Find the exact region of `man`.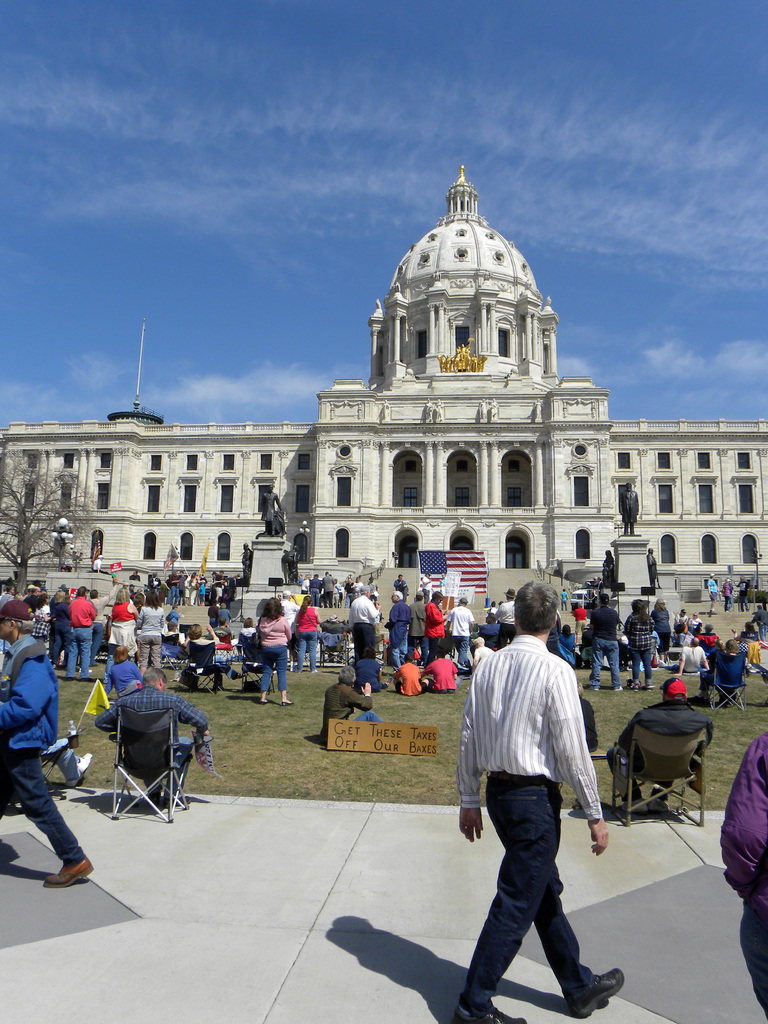
Exact region: {"left": 676, "top": 633, "right": 708, "bottom": 673}.
